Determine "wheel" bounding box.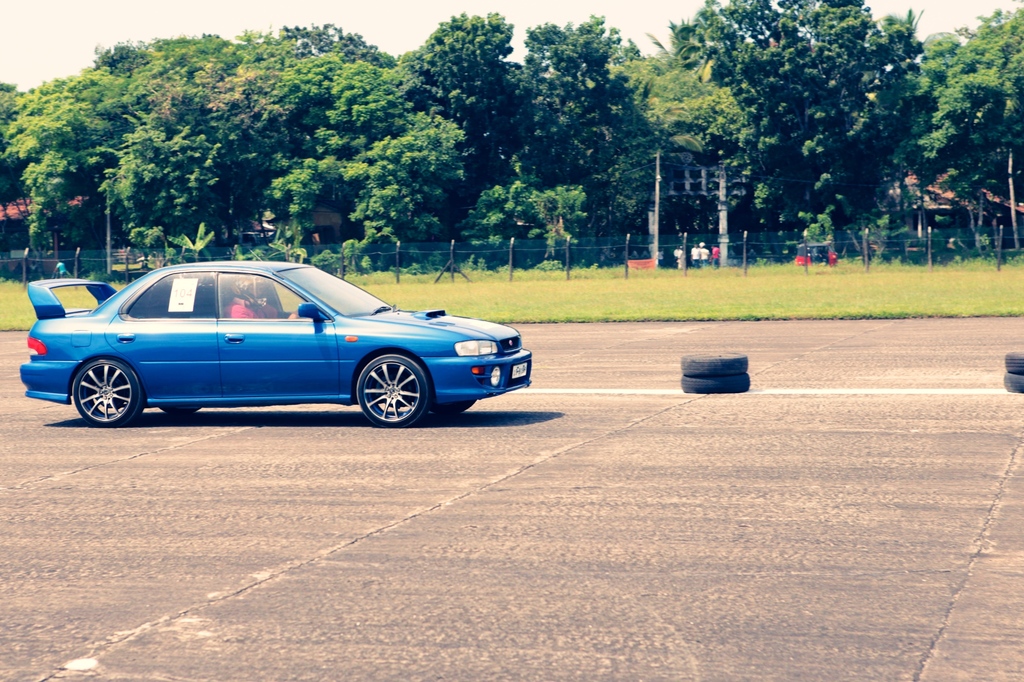
Determined: l=161, t=405, r=203, b=418.
